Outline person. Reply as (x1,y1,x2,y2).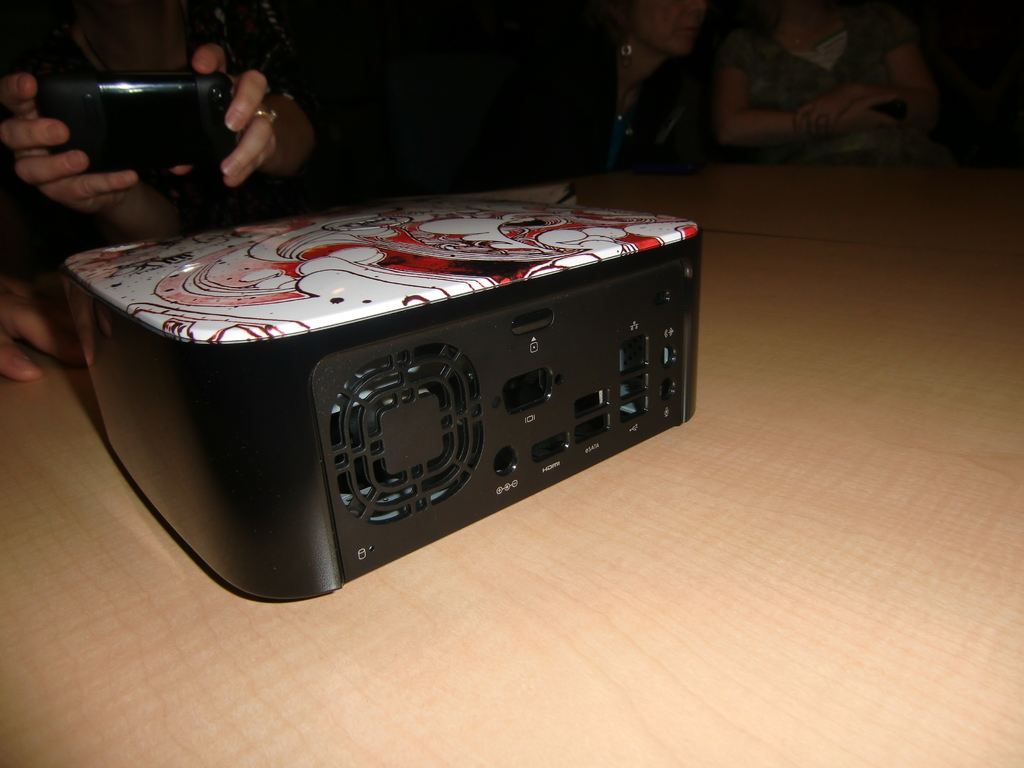
(710,0,945,164).
